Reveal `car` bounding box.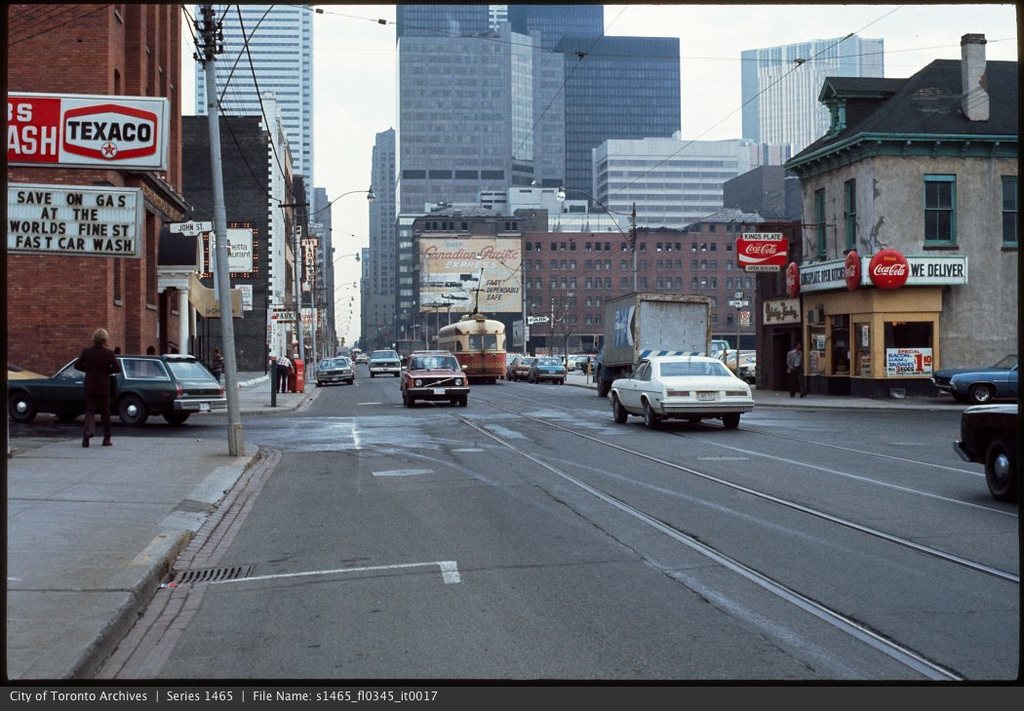
Revealed: box=[529, 357, 562, 379].
